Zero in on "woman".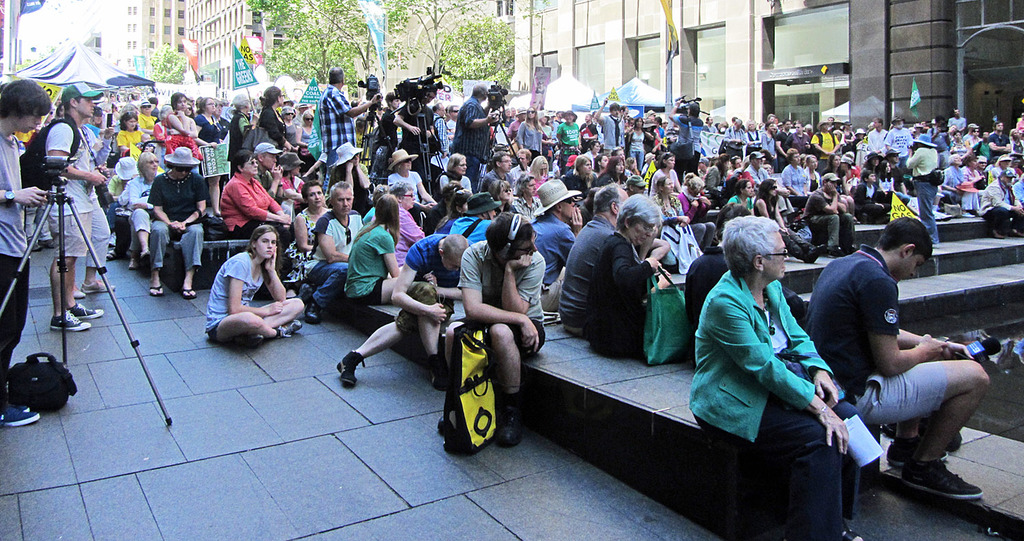
Zeroed in: (119,112,146,149).
